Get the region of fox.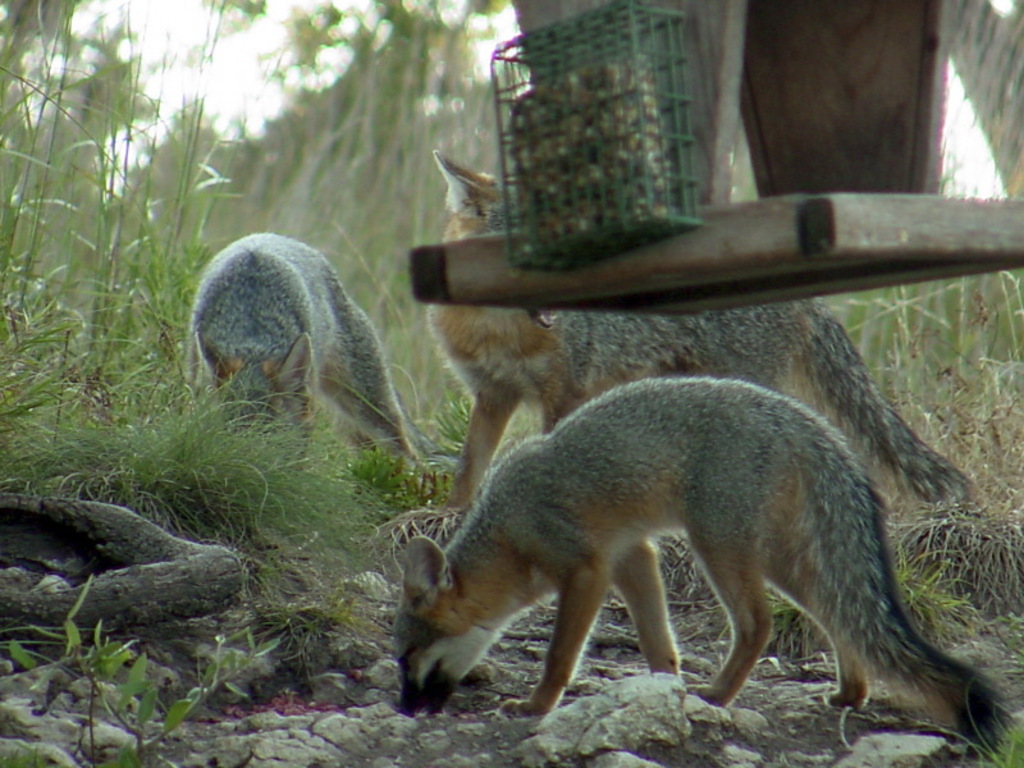
178:233:425:472.
